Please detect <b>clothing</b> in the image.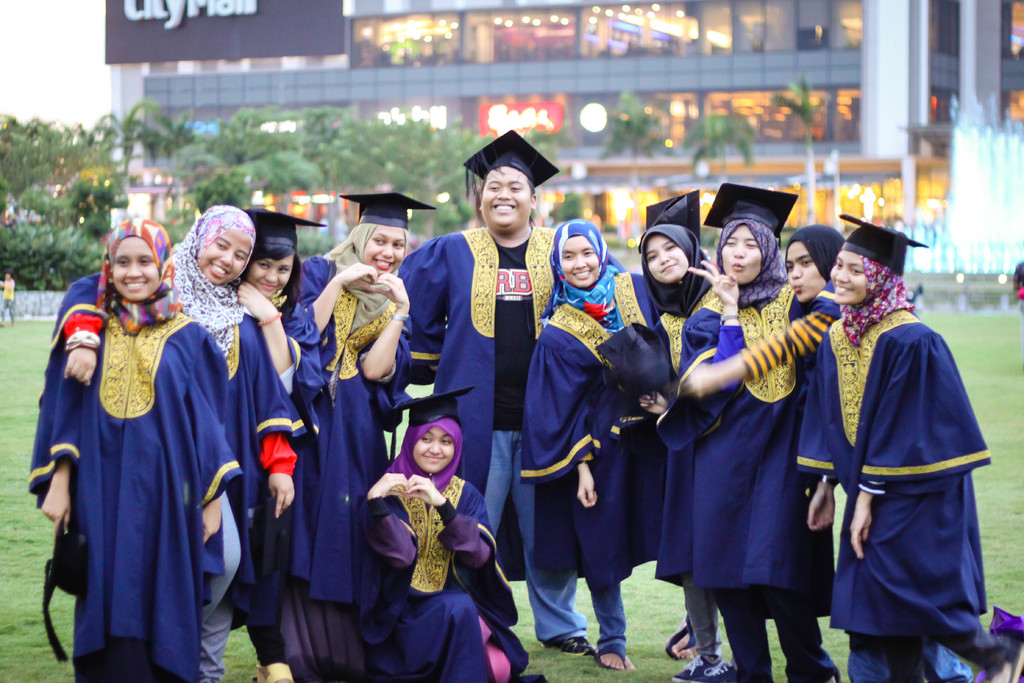
800 281 971 682.
